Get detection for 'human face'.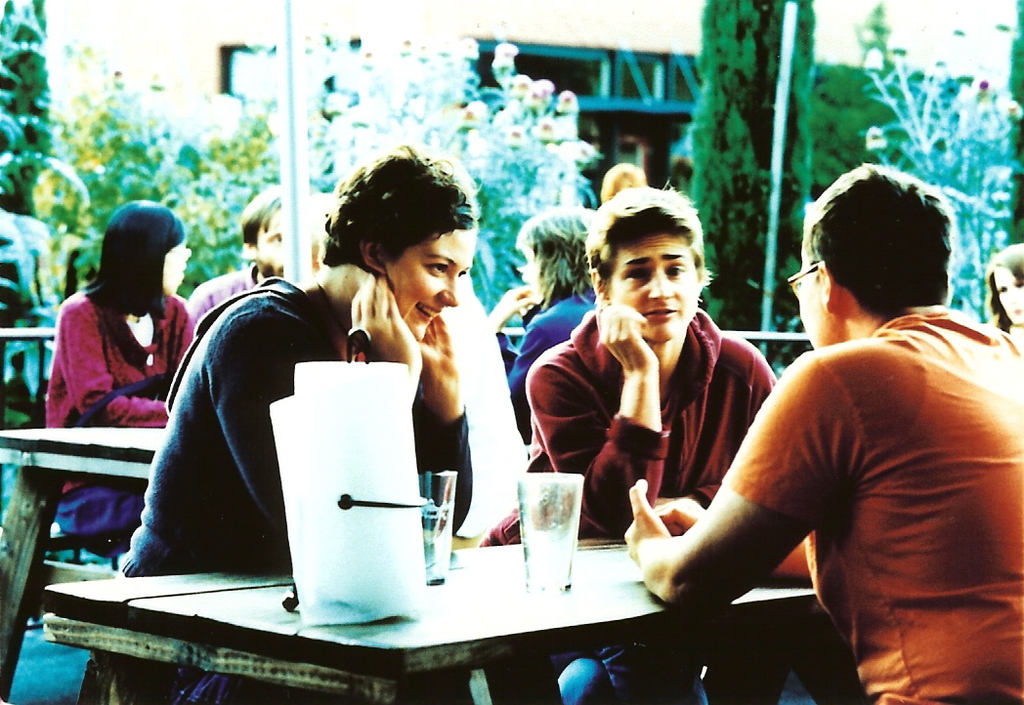
Detection: [x1=392, y1=226, x2=478, y2=333].
